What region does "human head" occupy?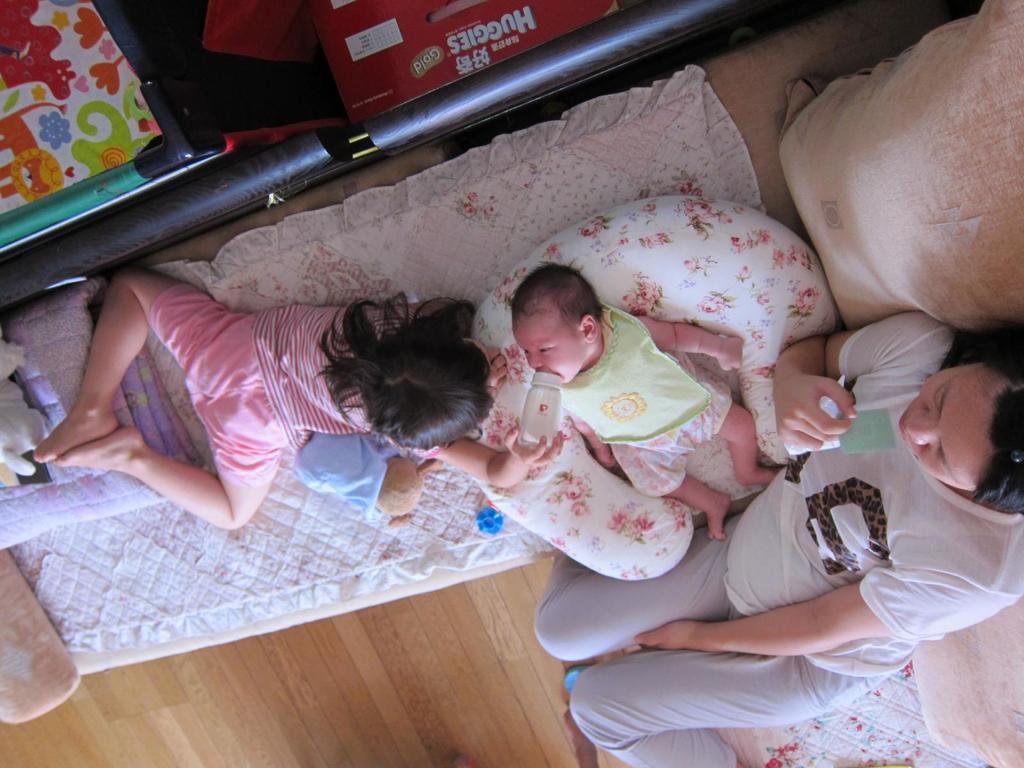
Rect(360, 322, 501, 450).
